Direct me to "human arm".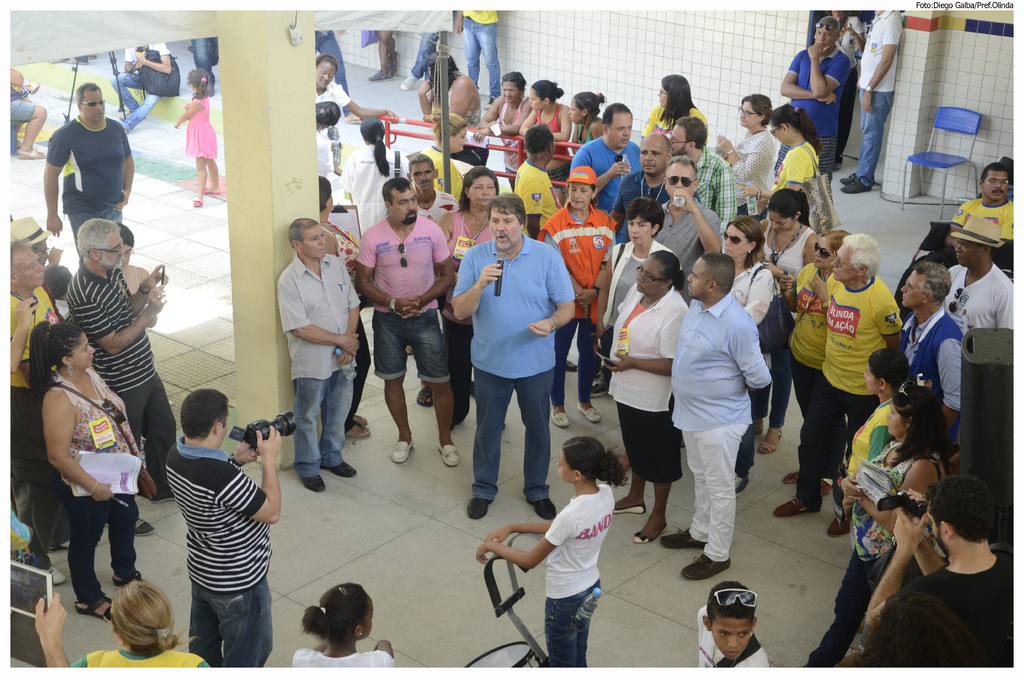
Direction: 993:276:1016:325.
